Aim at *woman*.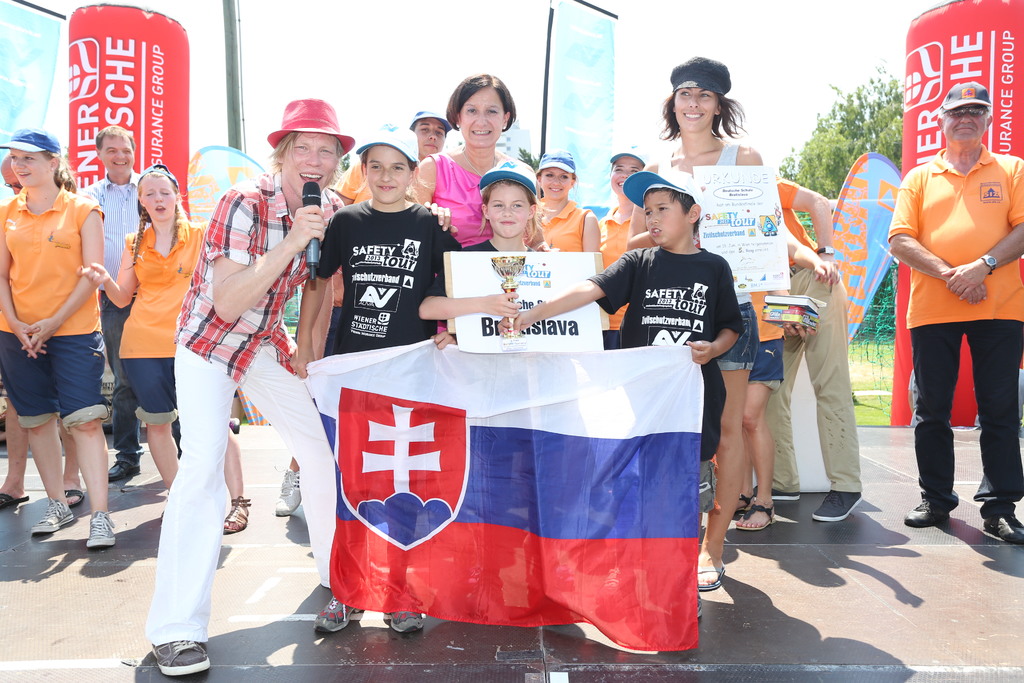
Aimed at region(0, 121, 115, 543).
